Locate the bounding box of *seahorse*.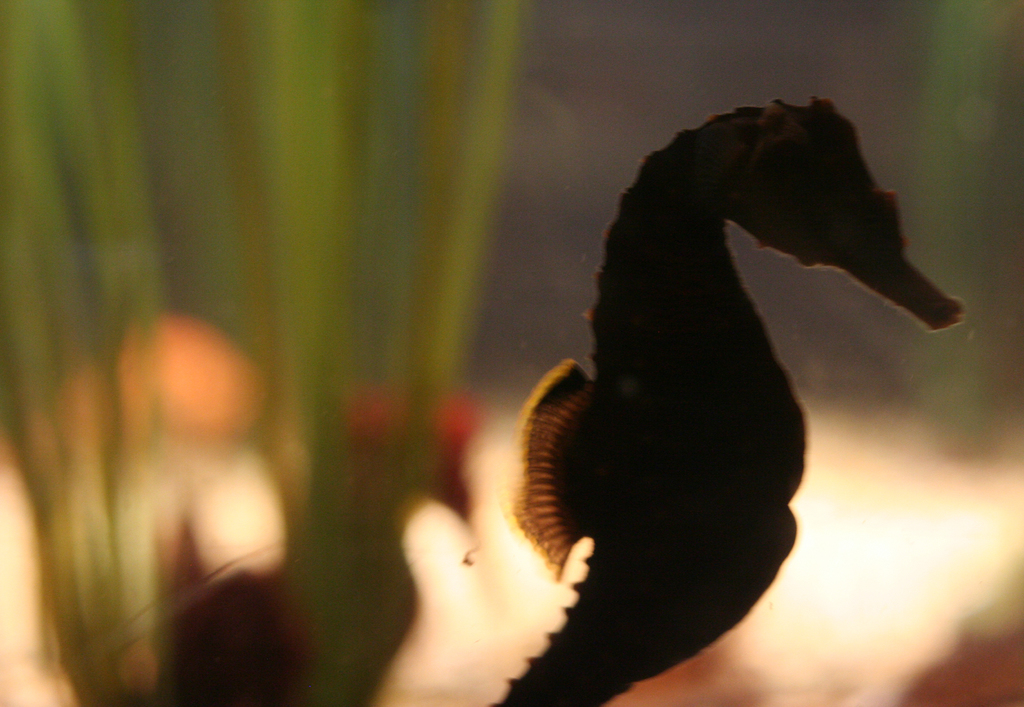
Bounding box: detection(477, 97, 971, 706).
